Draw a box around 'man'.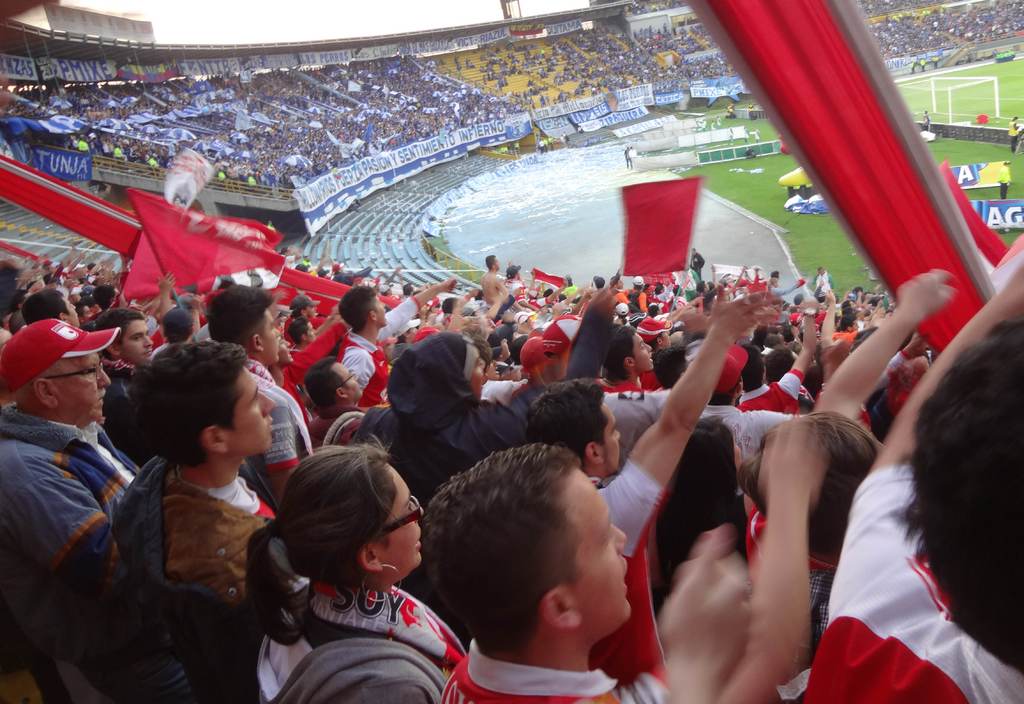
[996, 161, 1007, 202].
